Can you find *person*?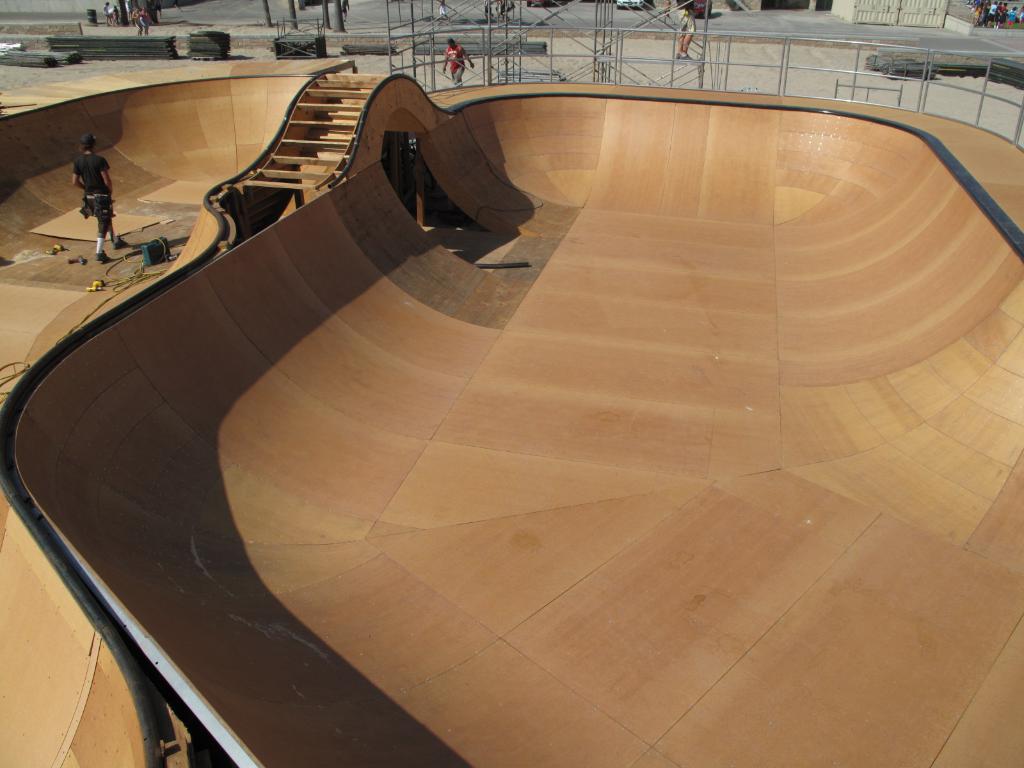
Yes, bounding box: box(675, 2, 695, 65).
